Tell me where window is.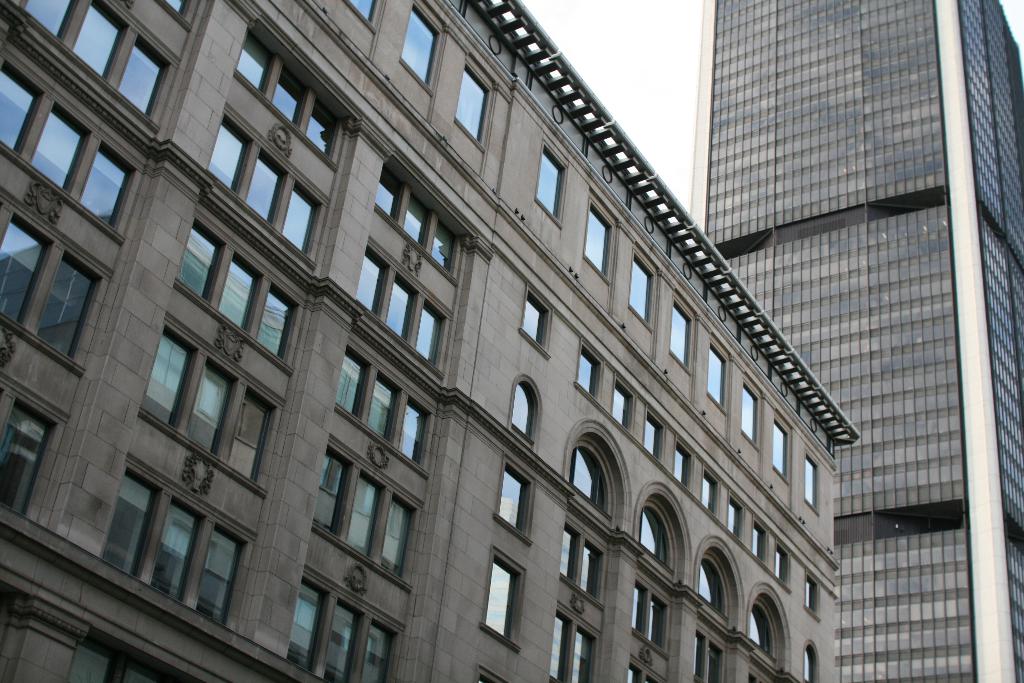
window is at [x1=771, y1=539, x2=792, y2=596].
